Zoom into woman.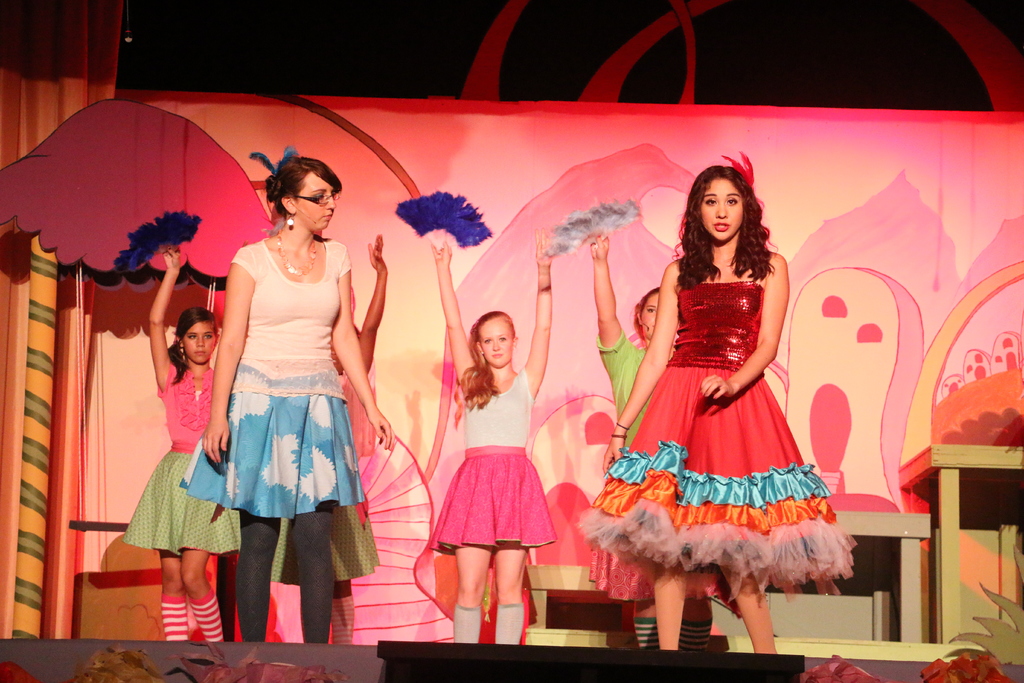
Zoom target: (195,154,397,648).
